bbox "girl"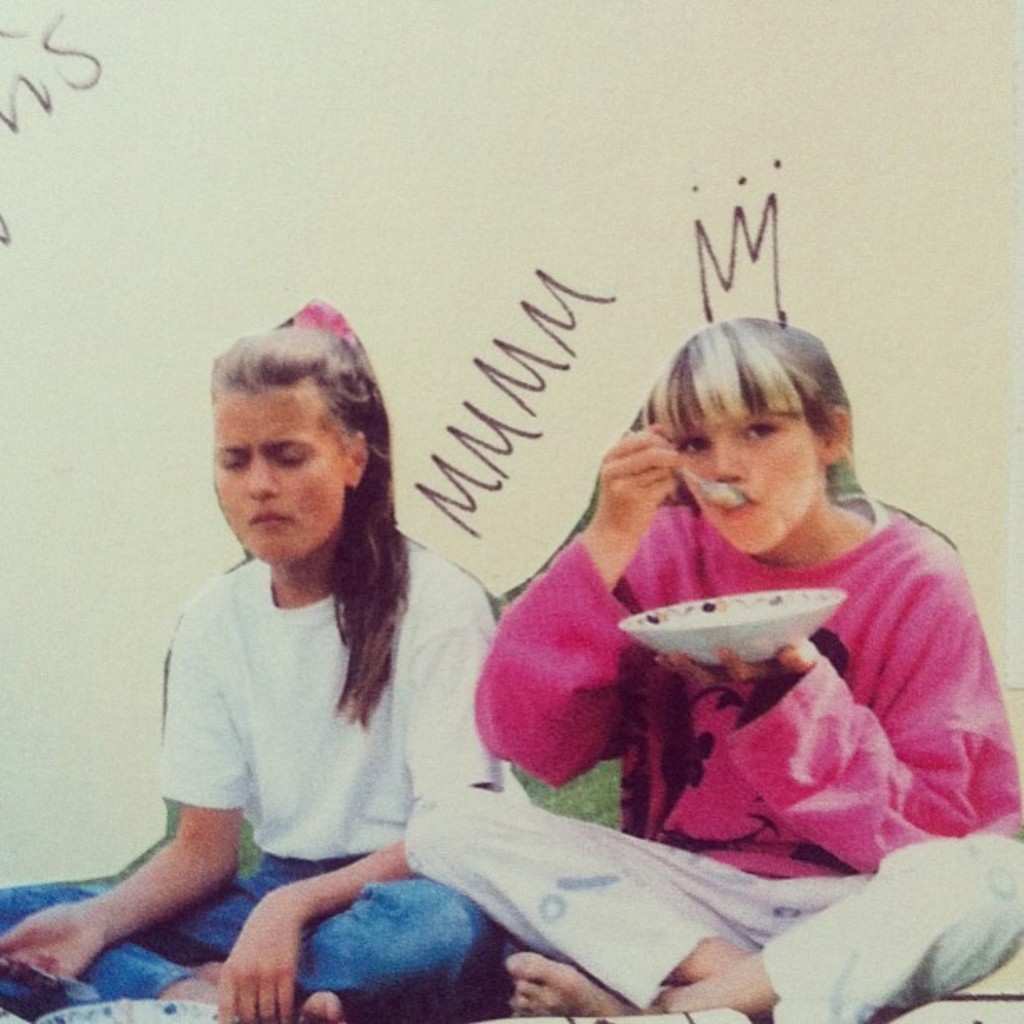
detection(403, 316, 1022, 1021)
